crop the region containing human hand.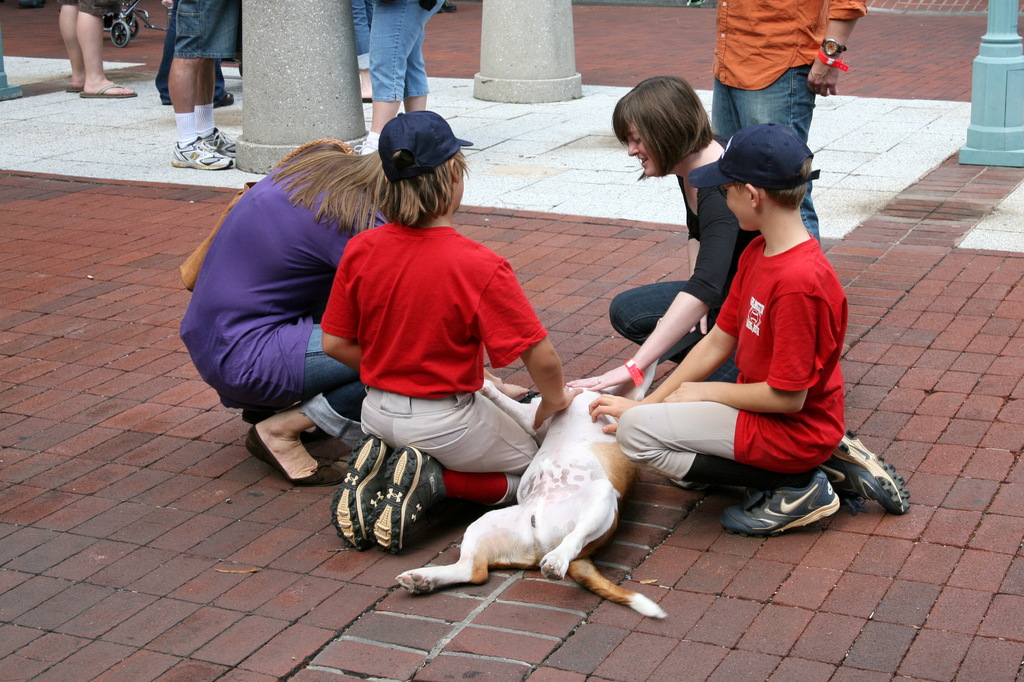
Crop region: x1=530, y1=386, x2=582, y2=434.
